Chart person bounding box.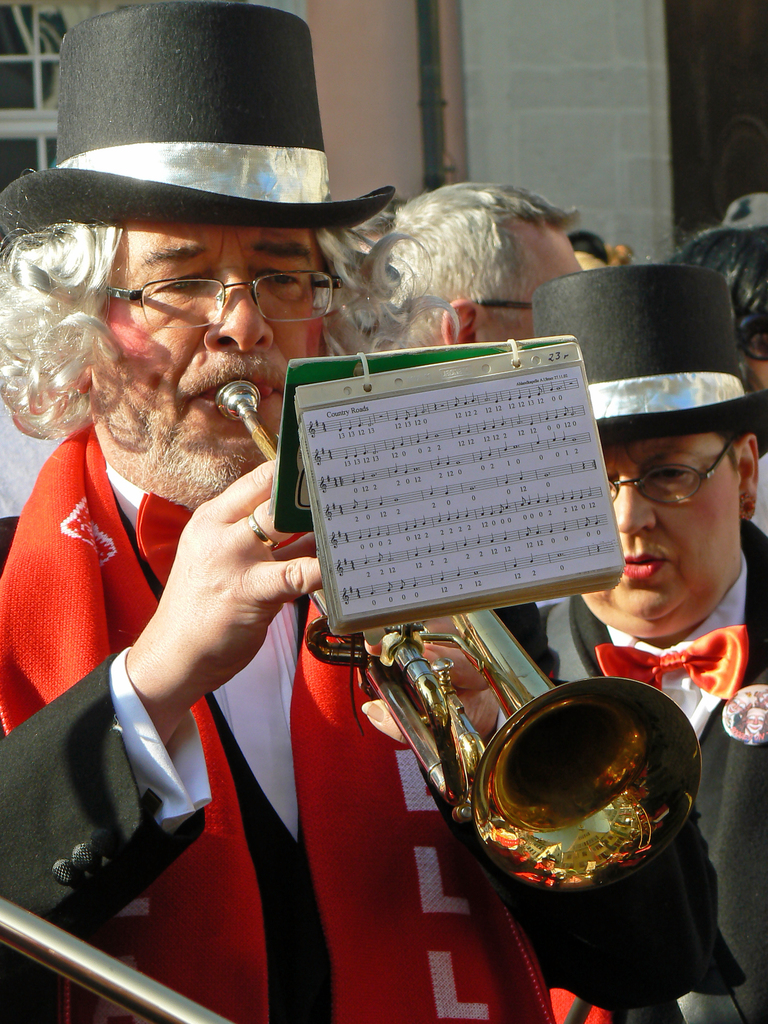
Charted: left=524, top=269, right=767, bottom=1023.
